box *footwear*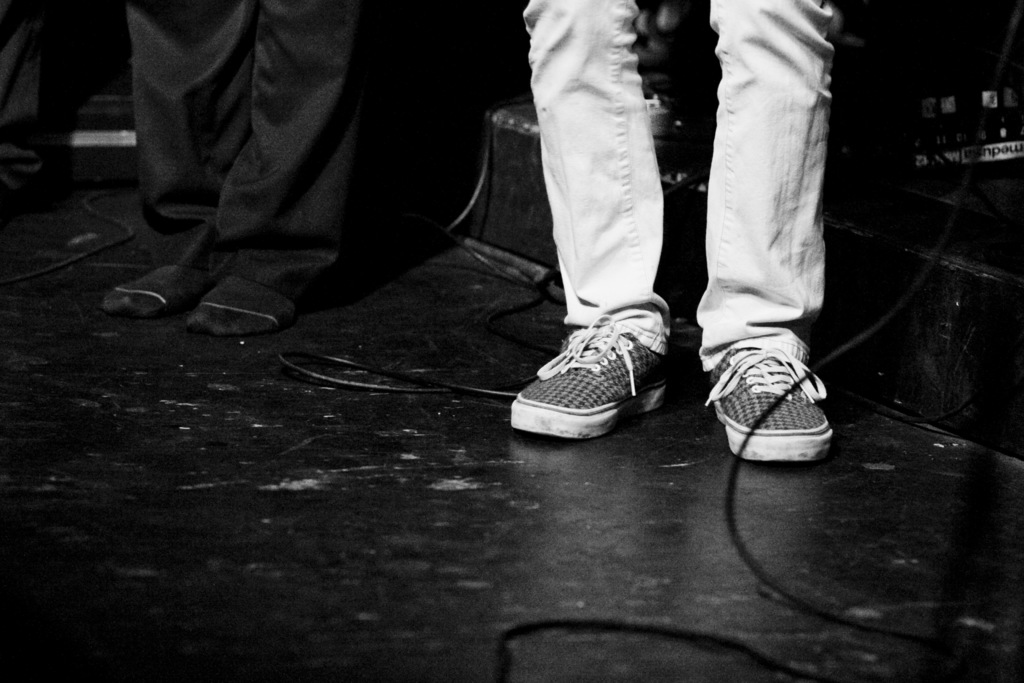
bbox=[511, 300, 682, 447]
